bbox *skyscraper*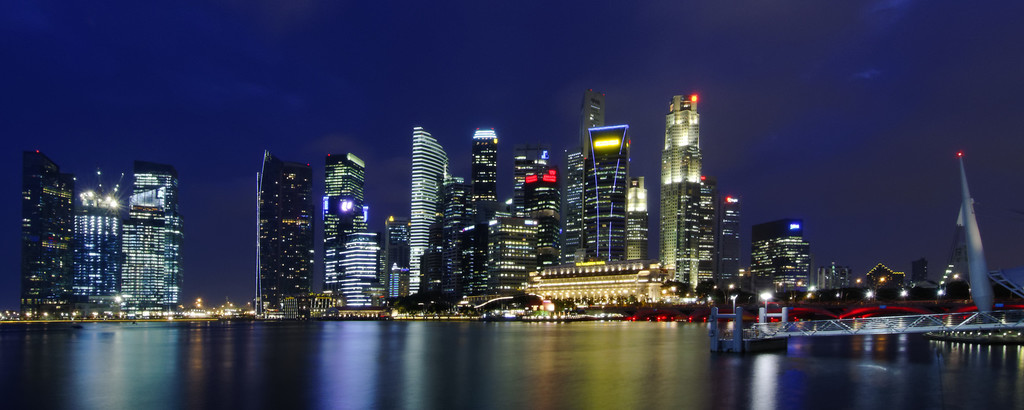
Rect(408, 126, 449, 294)
